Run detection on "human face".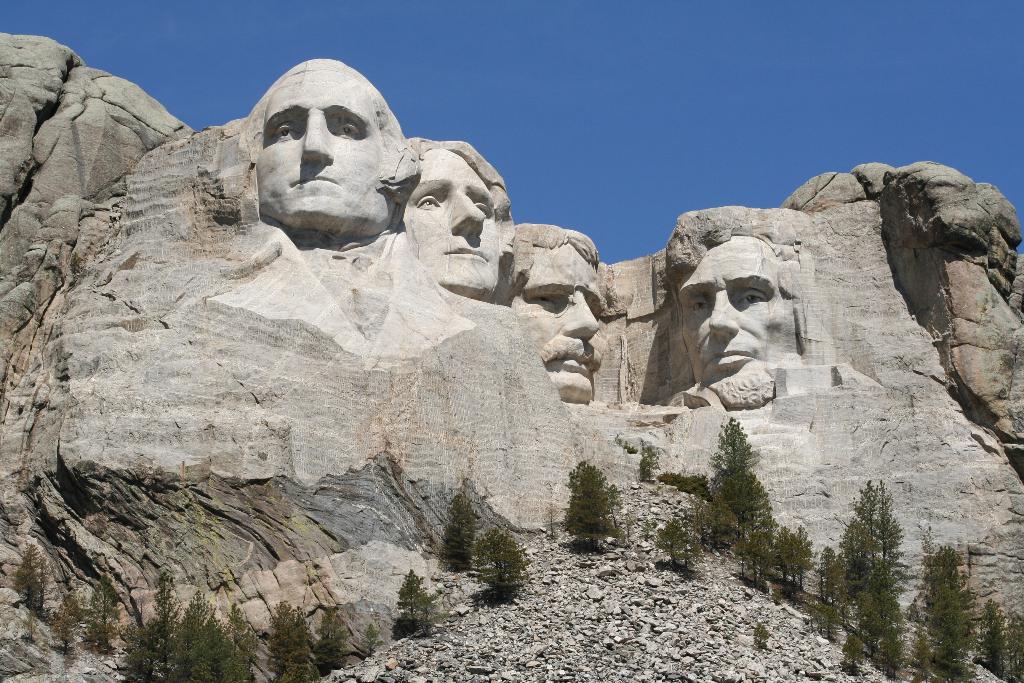
Result: [x1=259, y1=67, x2=382, y2=219].
